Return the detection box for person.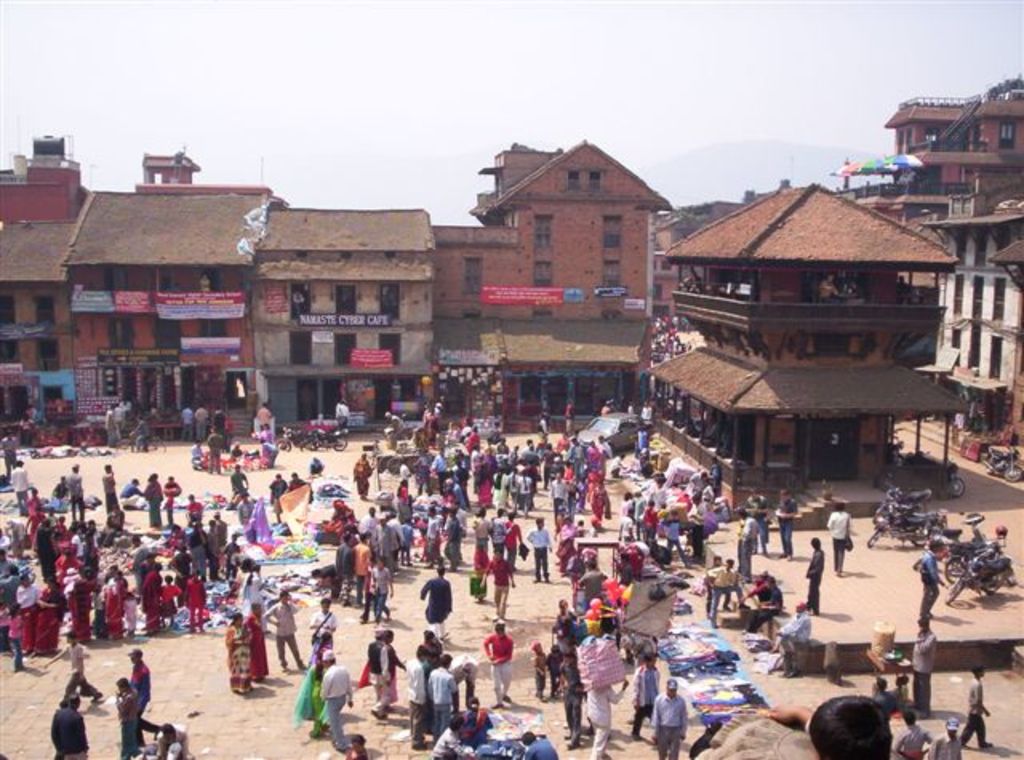
{"left": 826, "top": 274, "right": 832, "bottom": 293}.
